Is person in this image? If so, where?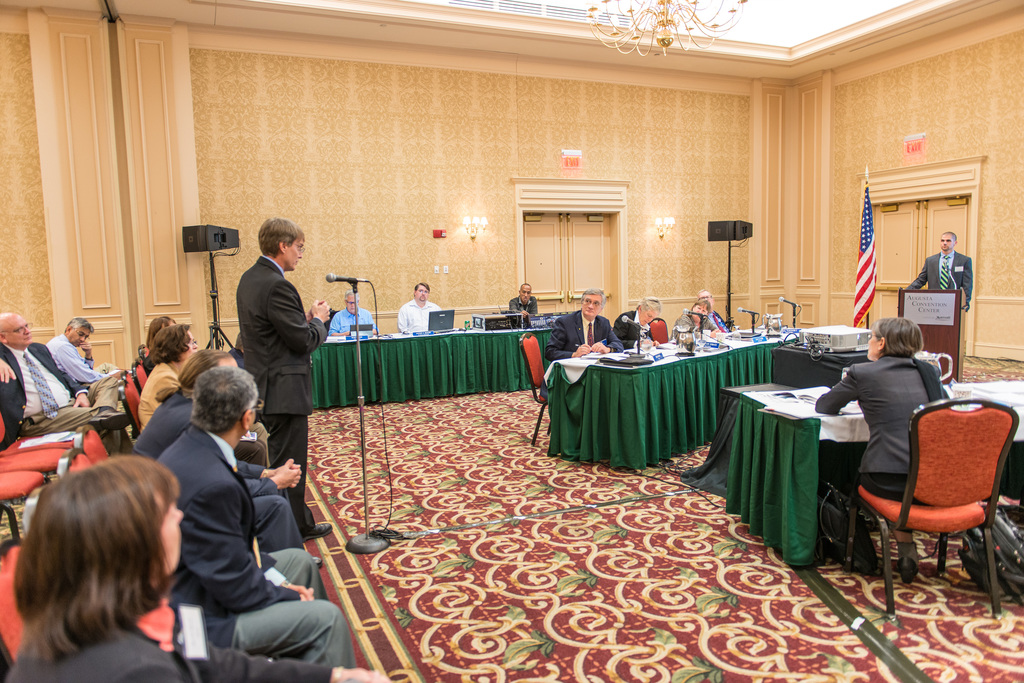
Yes, at BBox(543, 287, 621, 438).
